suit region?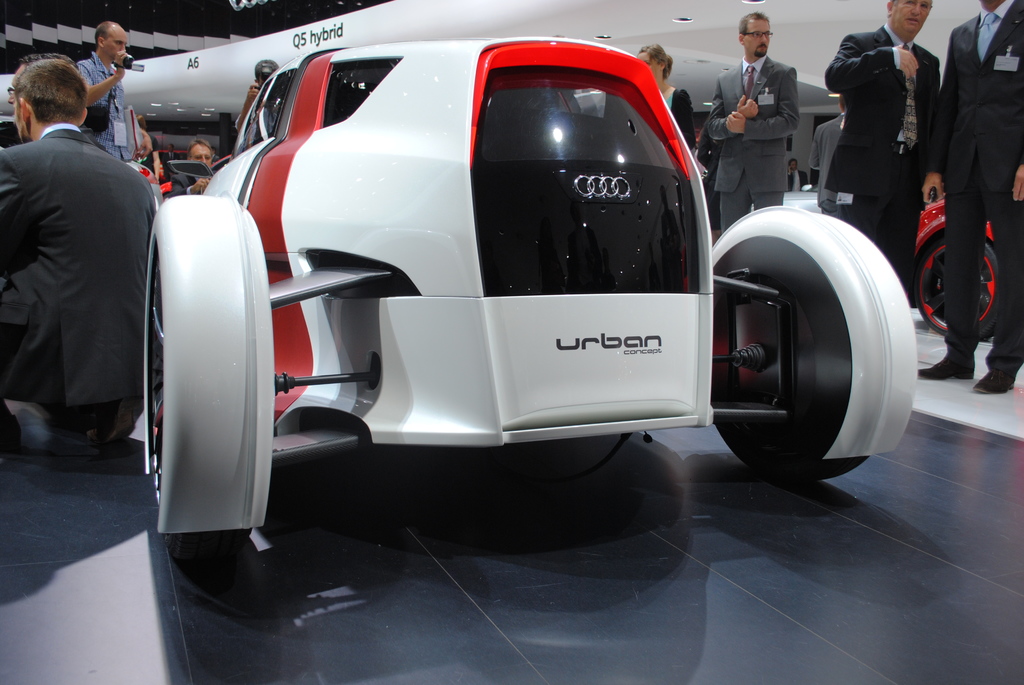
(x1=6, y1=51, x2=151, y2=485)
